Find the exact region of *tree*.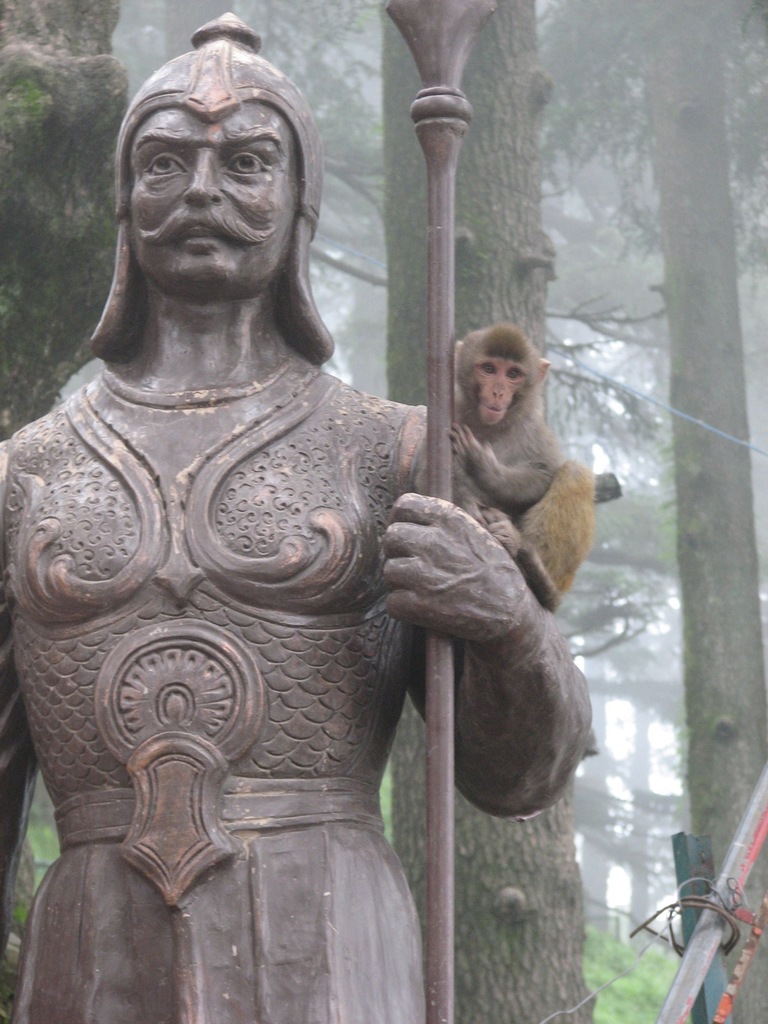
Exact region: select_region(384, 0, 601, 1023).
